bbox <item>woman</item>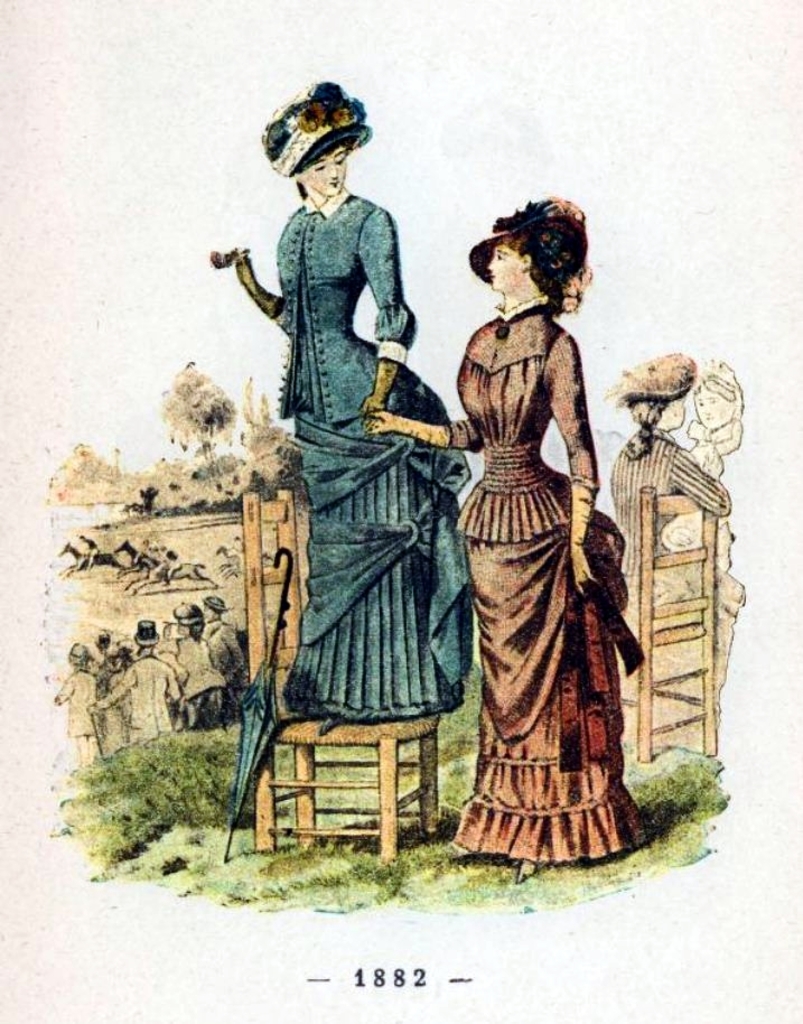
214 74 475 711
